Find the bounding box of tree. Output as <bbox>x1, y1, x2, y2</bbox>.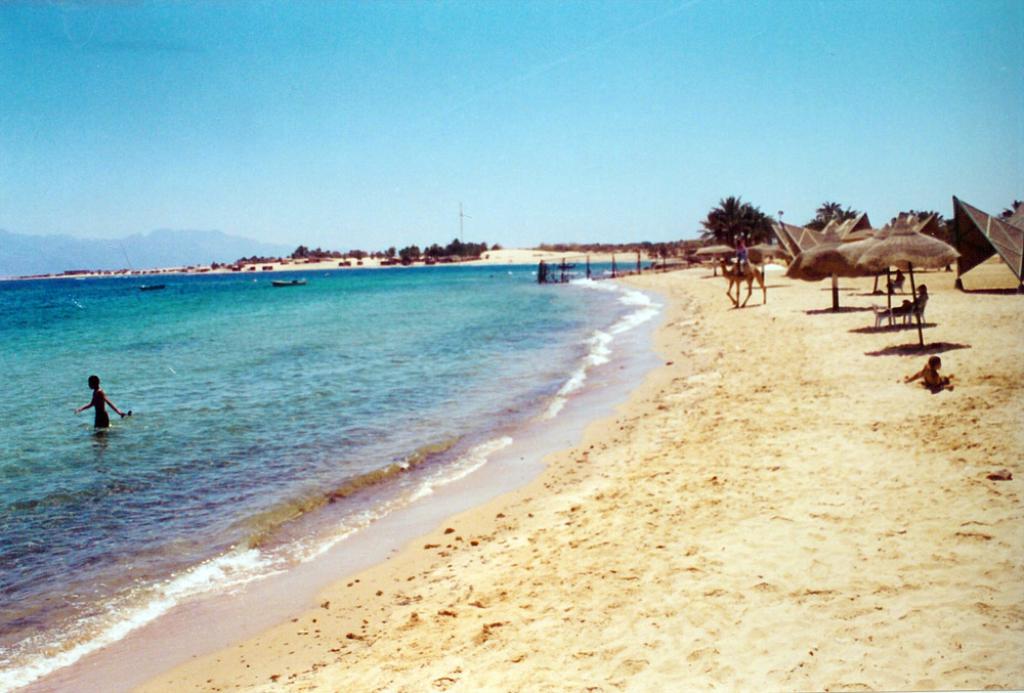
<bbox>292, 240, 315, 257</bbox>.
